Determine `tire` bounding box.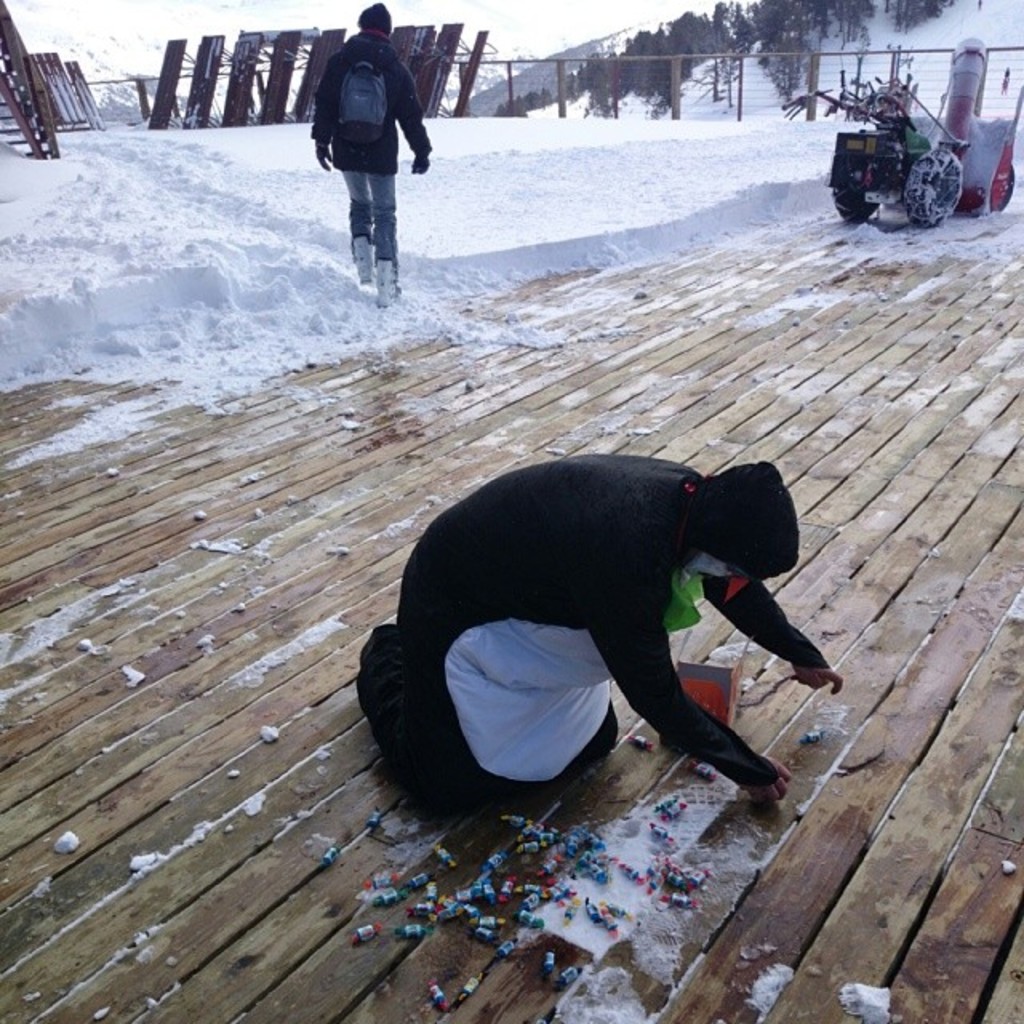
Determined: x1=901, y1=144, x2=966, y2=224.
